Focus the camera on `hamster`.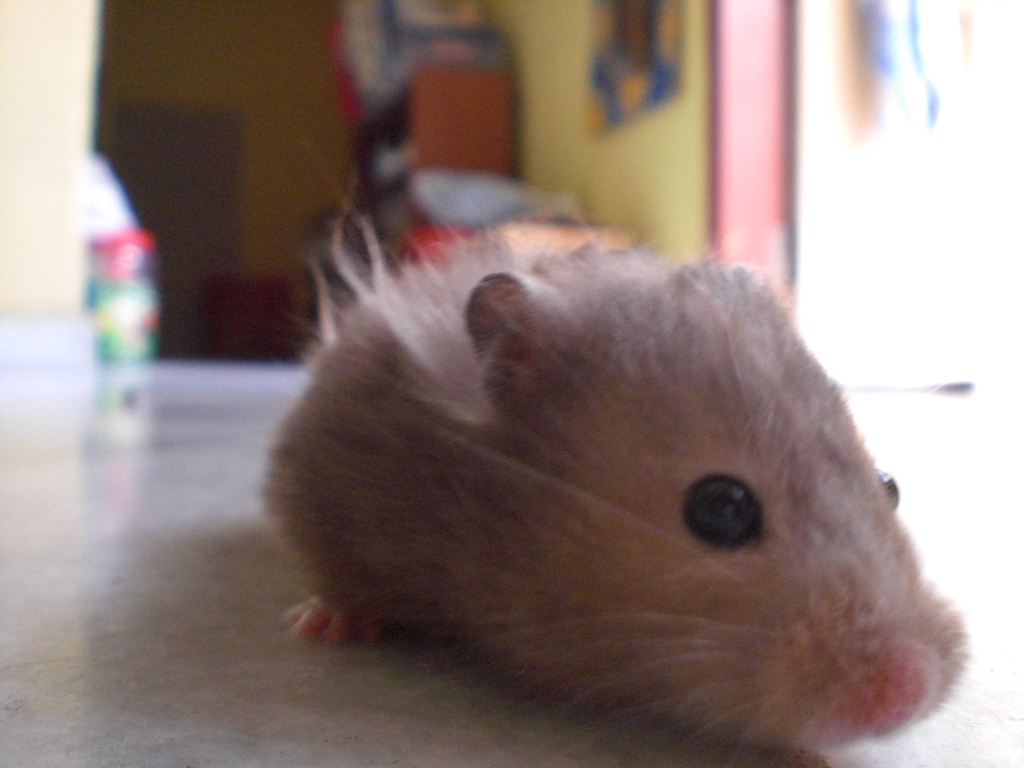
Focus region: detection(251, 163, 972, 757).
